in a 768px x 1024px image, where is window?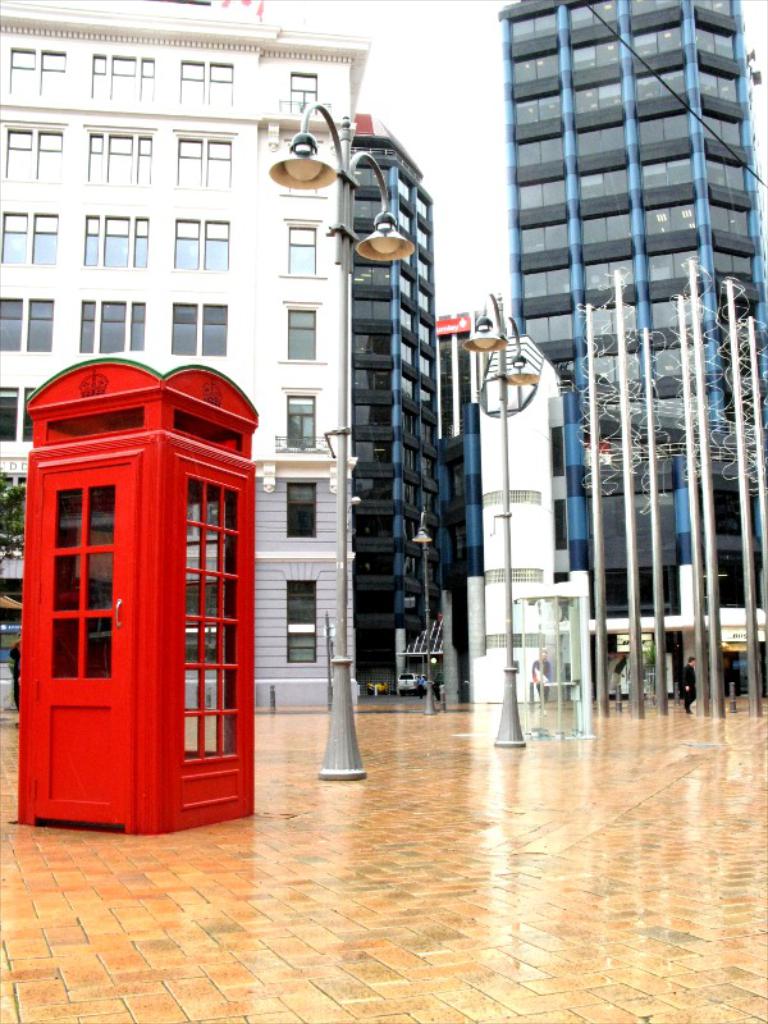
640, 152, 696, 188.
